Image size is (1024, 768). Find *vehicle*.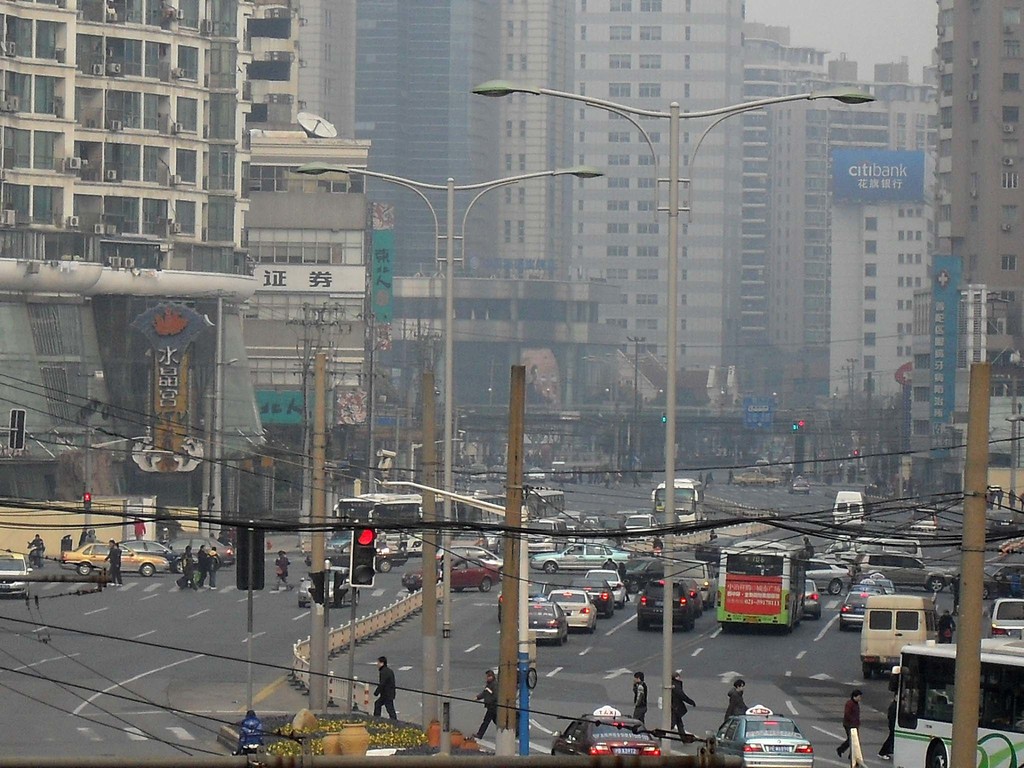
(357,495,512,575).
